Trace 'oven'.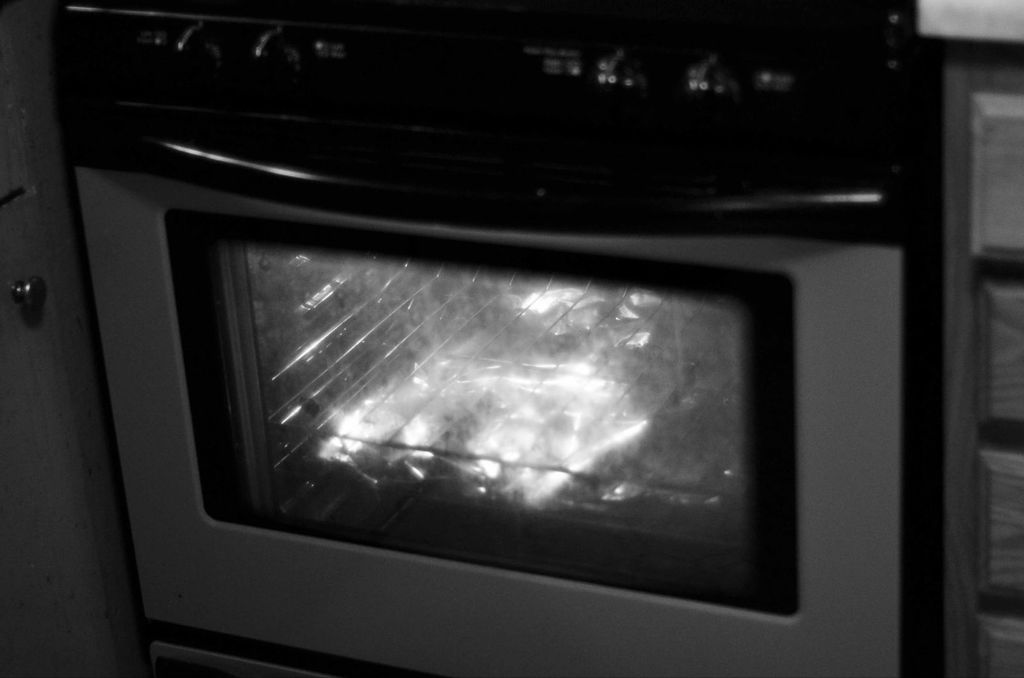
Traced to (x1=70, y1=0, x2=907, y2=677).
